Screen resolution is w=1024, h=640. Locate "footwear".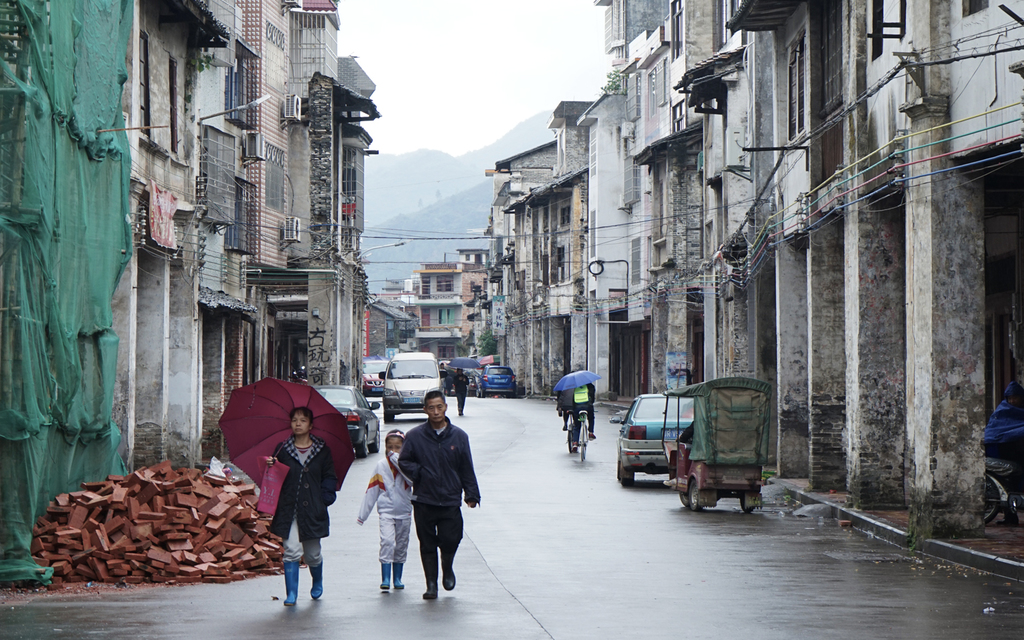
378:561:393:592.
